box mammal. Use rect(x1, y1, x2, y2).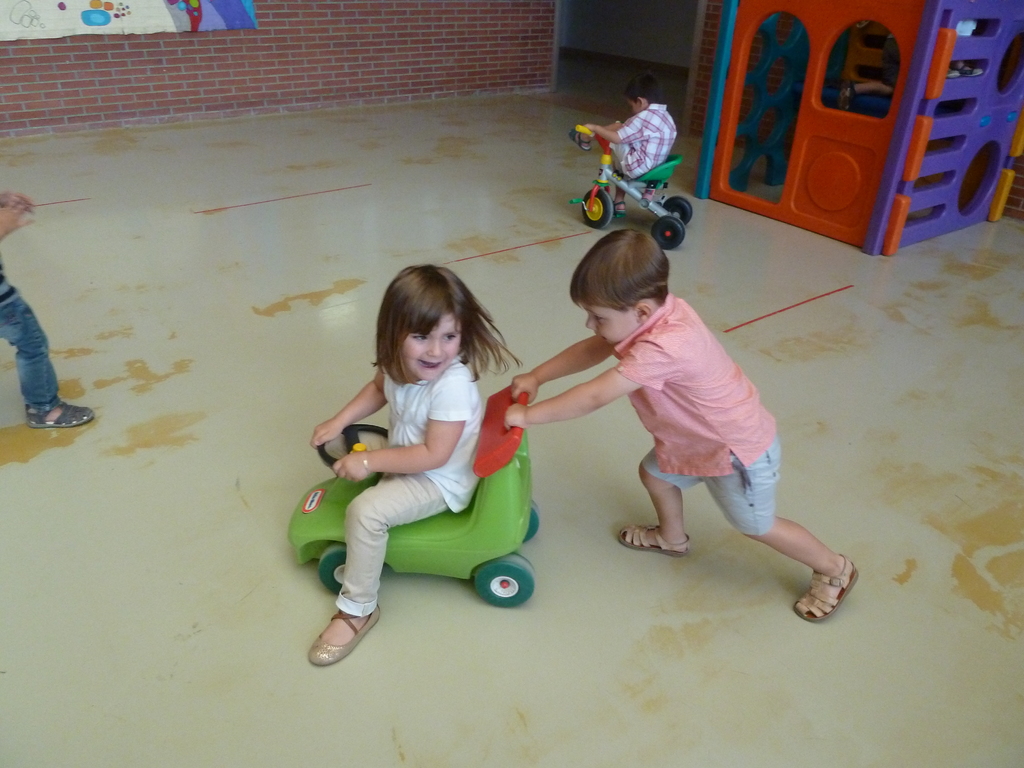
rect(0, 185, 93, 428).
